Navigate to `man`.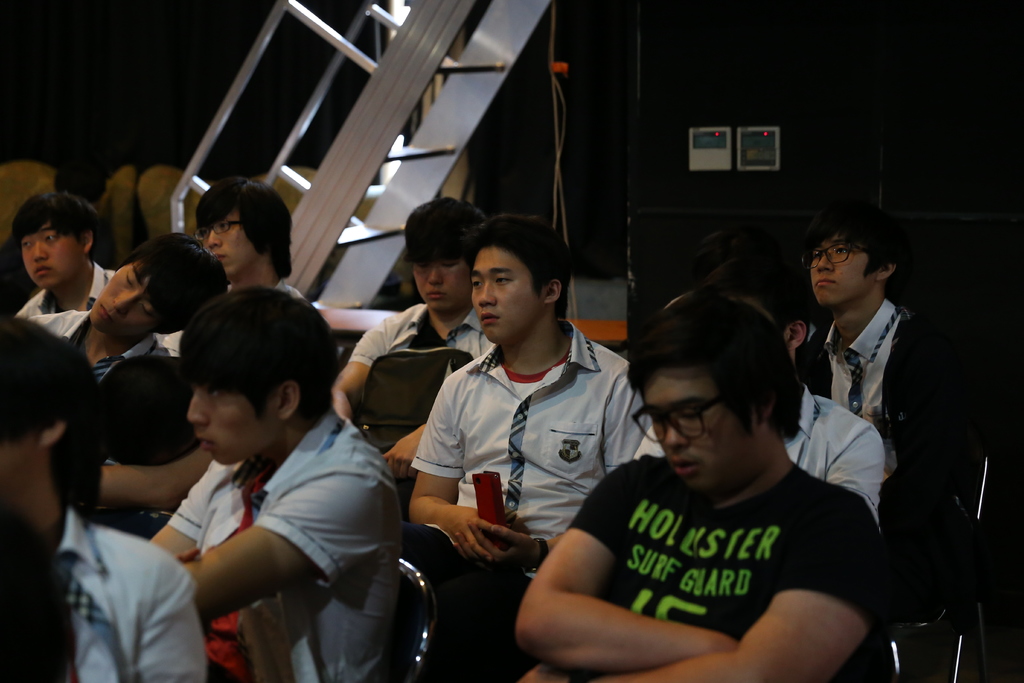
Navigation target: crop(527, 294, 909, 670).
